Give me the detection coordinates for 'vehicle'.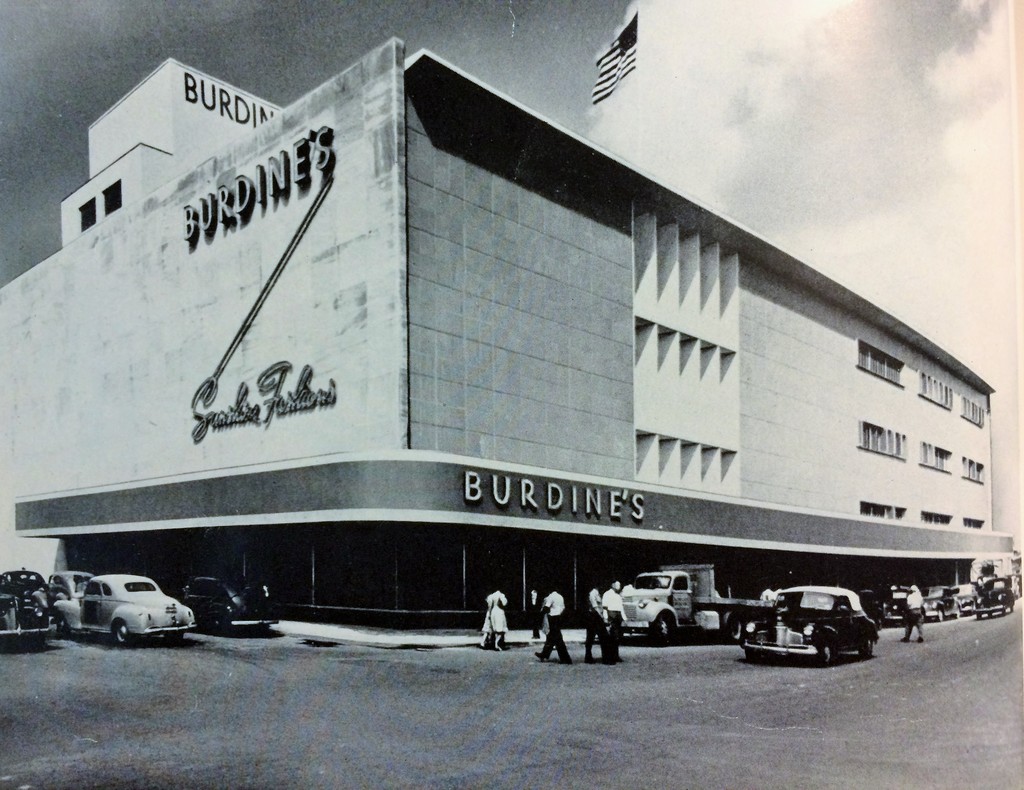
locate(735, 585, 876, 659).
